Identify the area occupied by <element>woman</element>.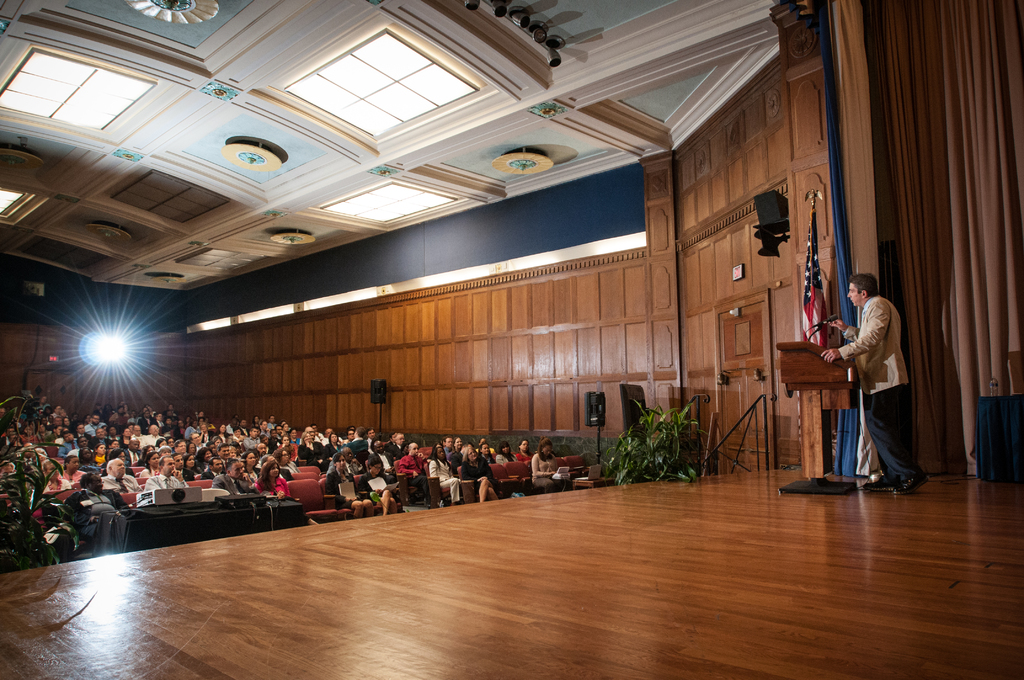
Area: 426 442 460 501.
